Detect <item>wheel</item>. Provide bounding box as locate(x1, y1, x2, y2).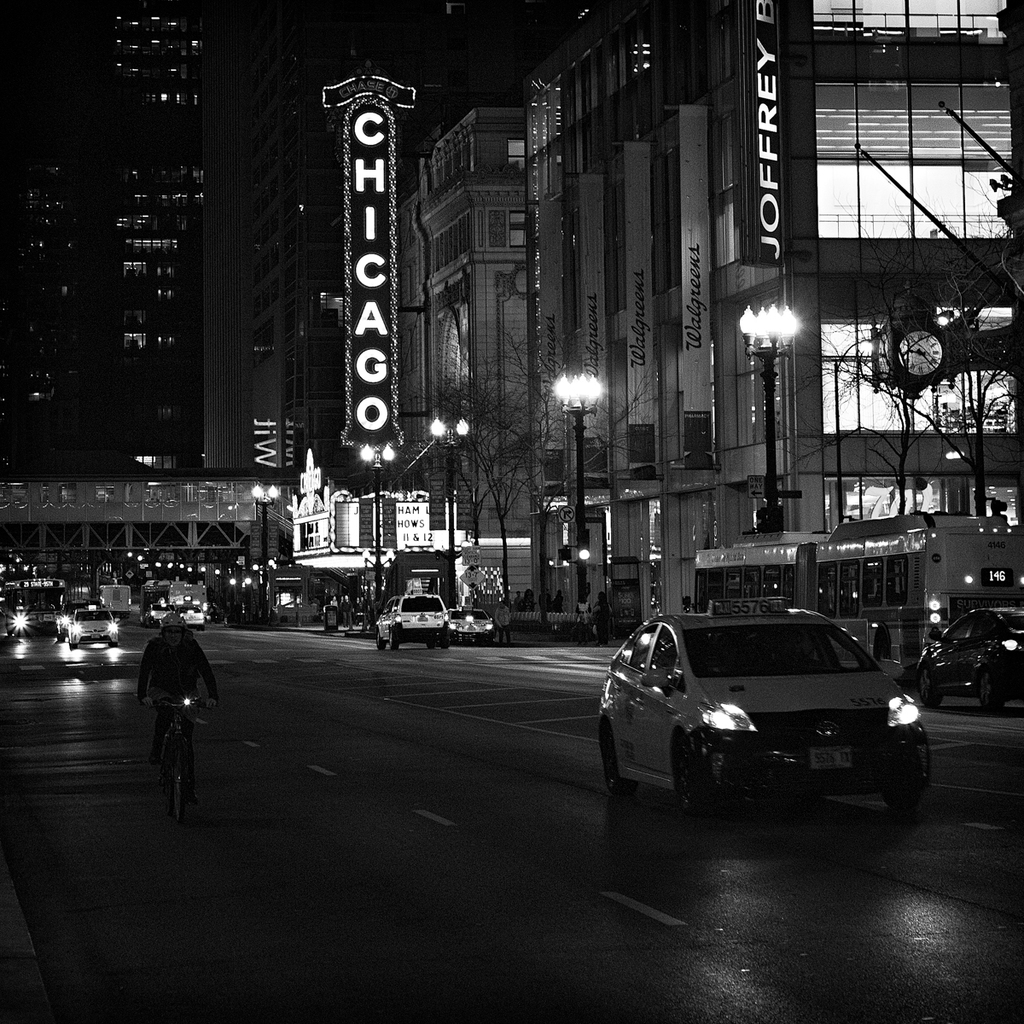
locate(916, 664, 942, 702).
